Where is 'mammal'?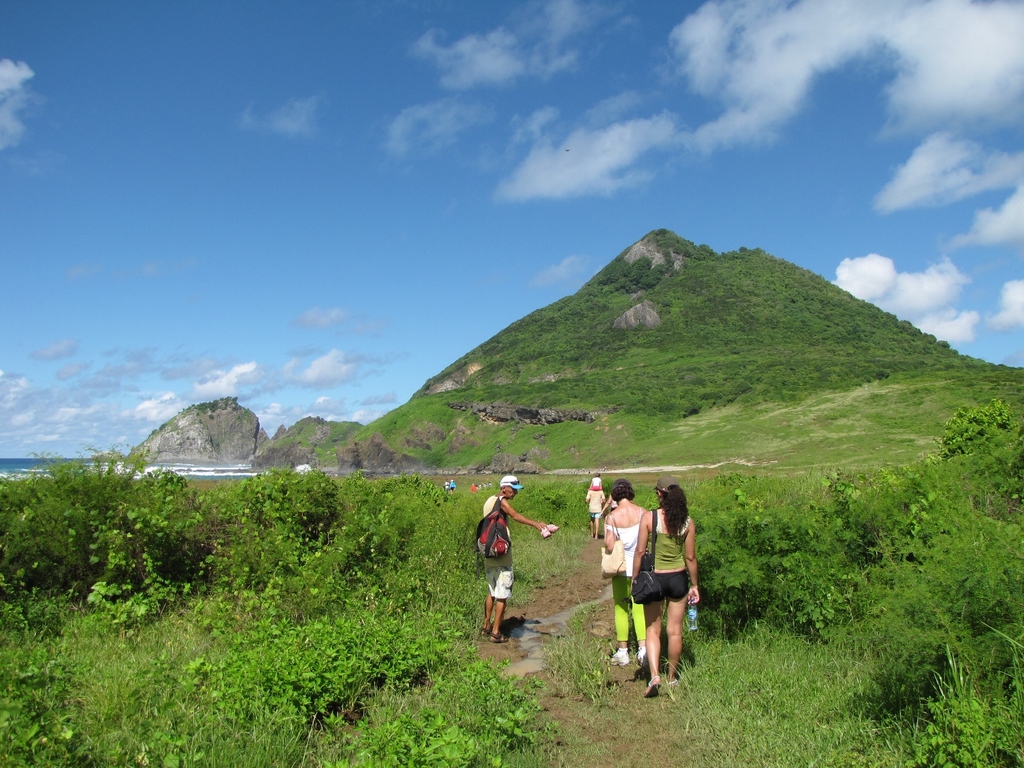
rect(607, 477, 655, 662).
